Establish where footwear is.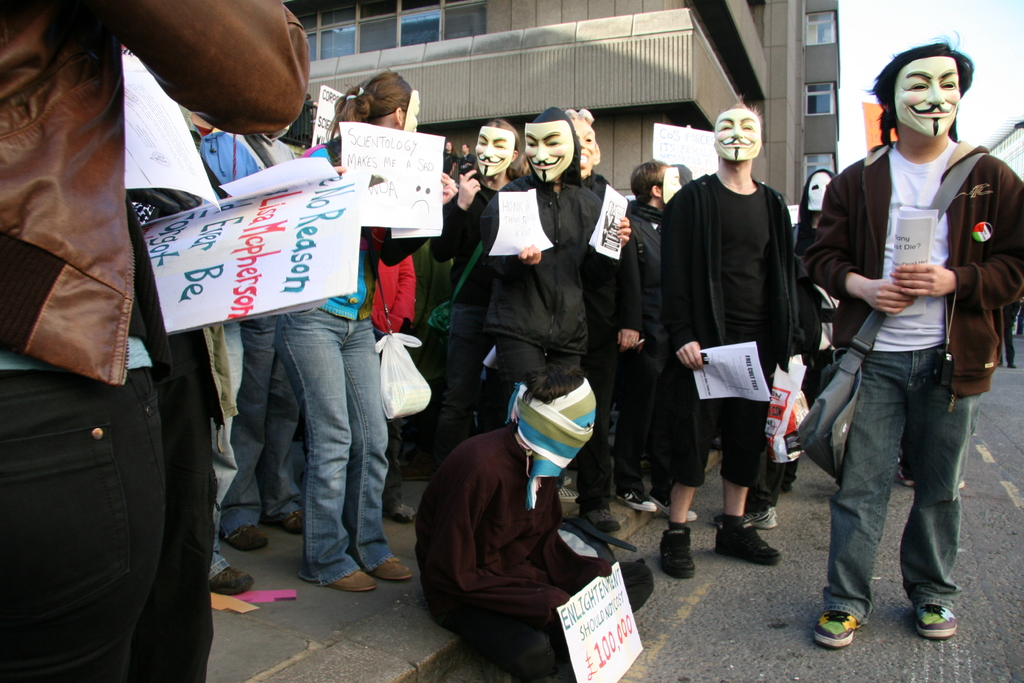
Established at BBox(561, 483, 577, 502).
